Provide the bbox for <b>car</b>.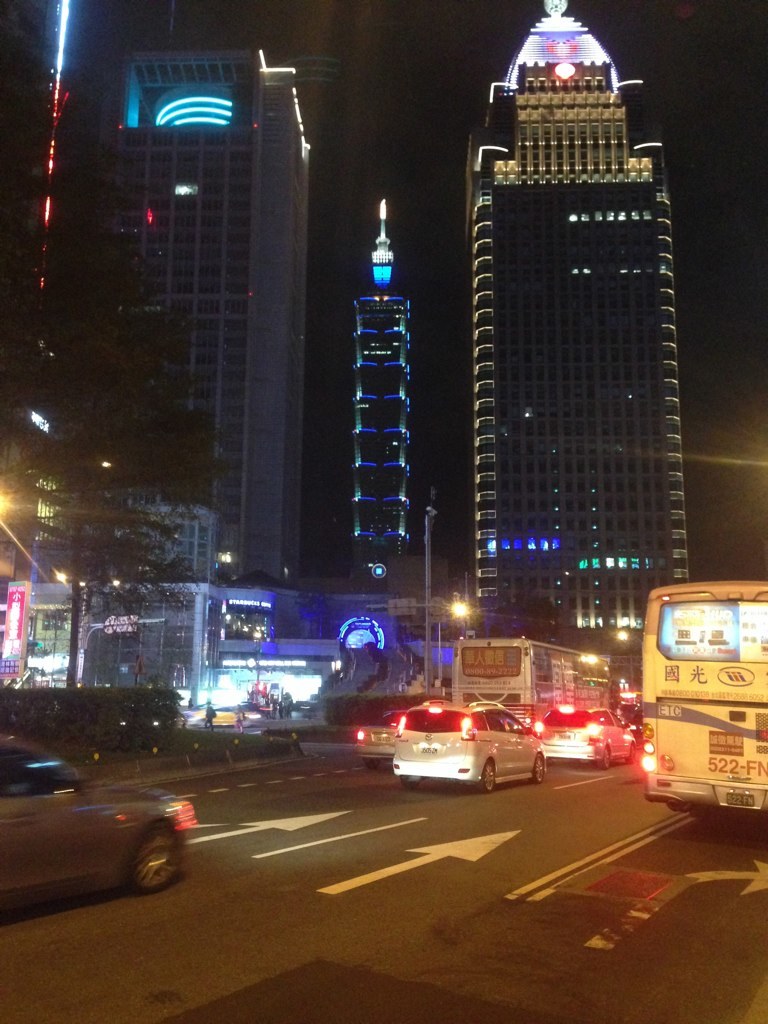
<box>539,707,633,771</box>.
